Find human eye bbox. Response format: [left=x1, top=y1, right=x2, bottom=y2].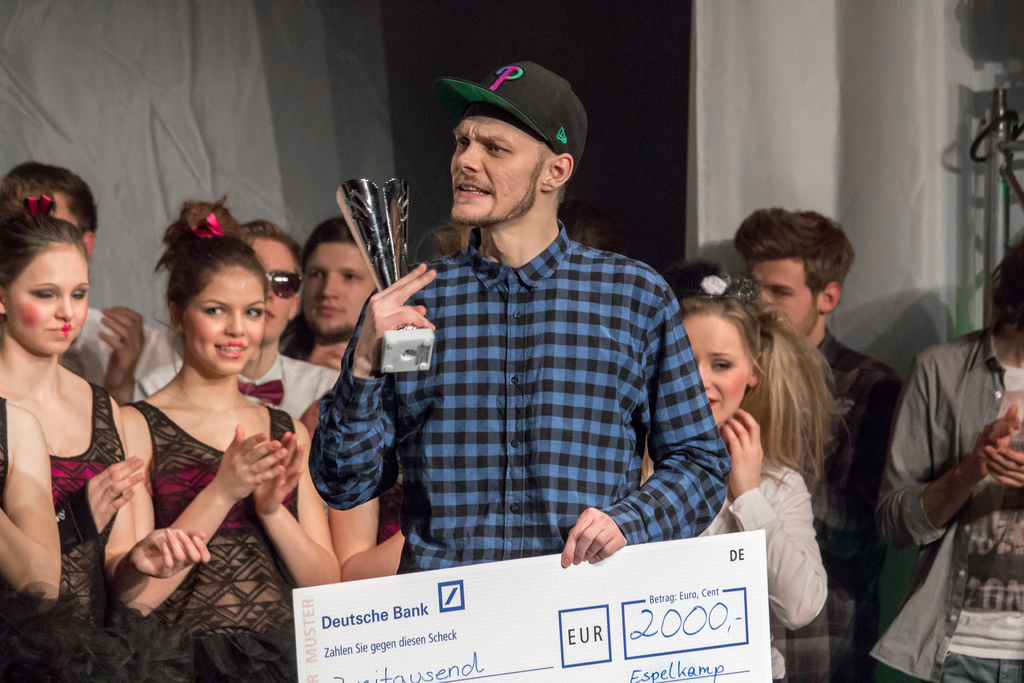
[left=708, top=354, right=731, bottom=372].
